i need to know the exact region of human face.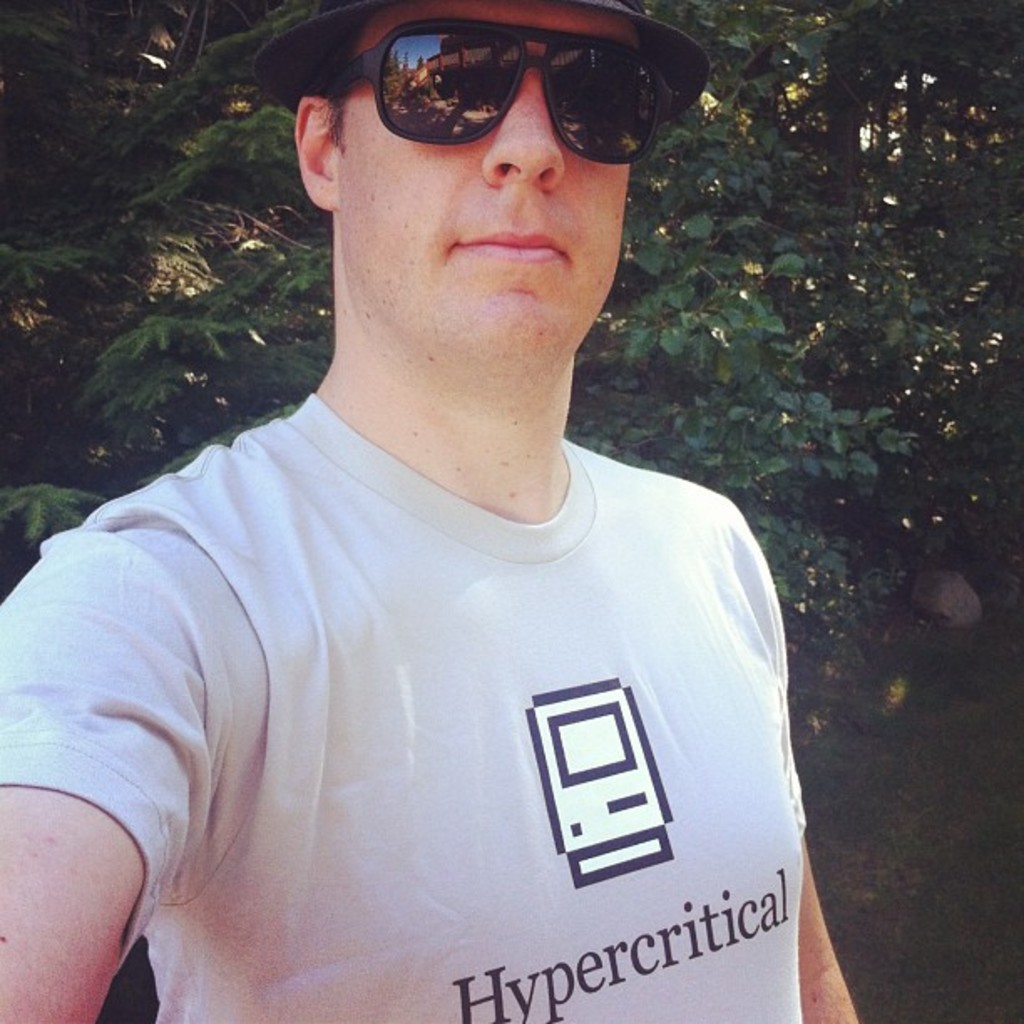
Region: Rect(338, 0, 648, 361).
